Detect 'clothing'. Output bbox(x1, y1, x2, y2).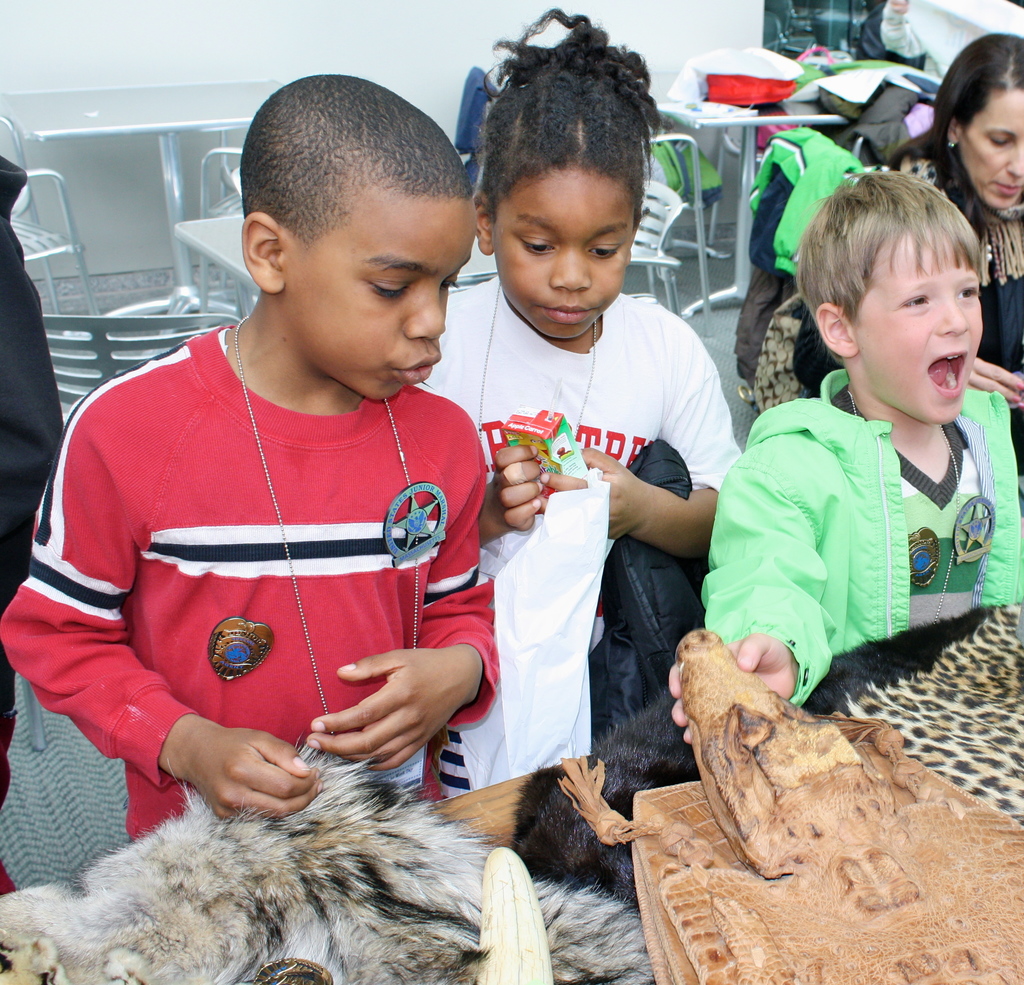
bbox(701, 379, 1023, 717).
